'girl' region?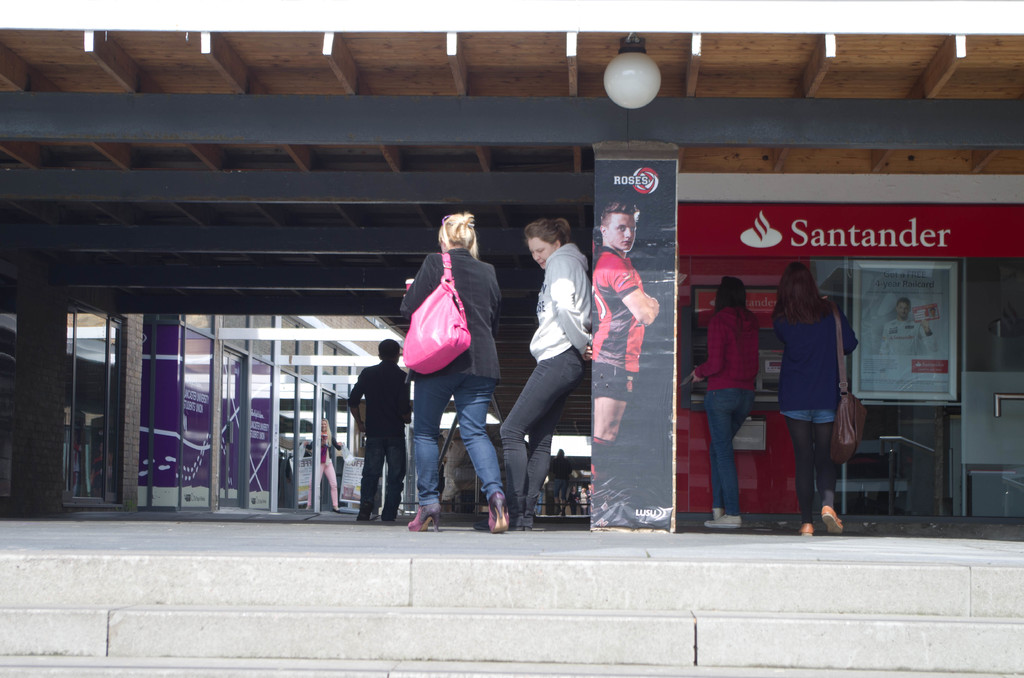
bbox(691, 277, 755, 529)
